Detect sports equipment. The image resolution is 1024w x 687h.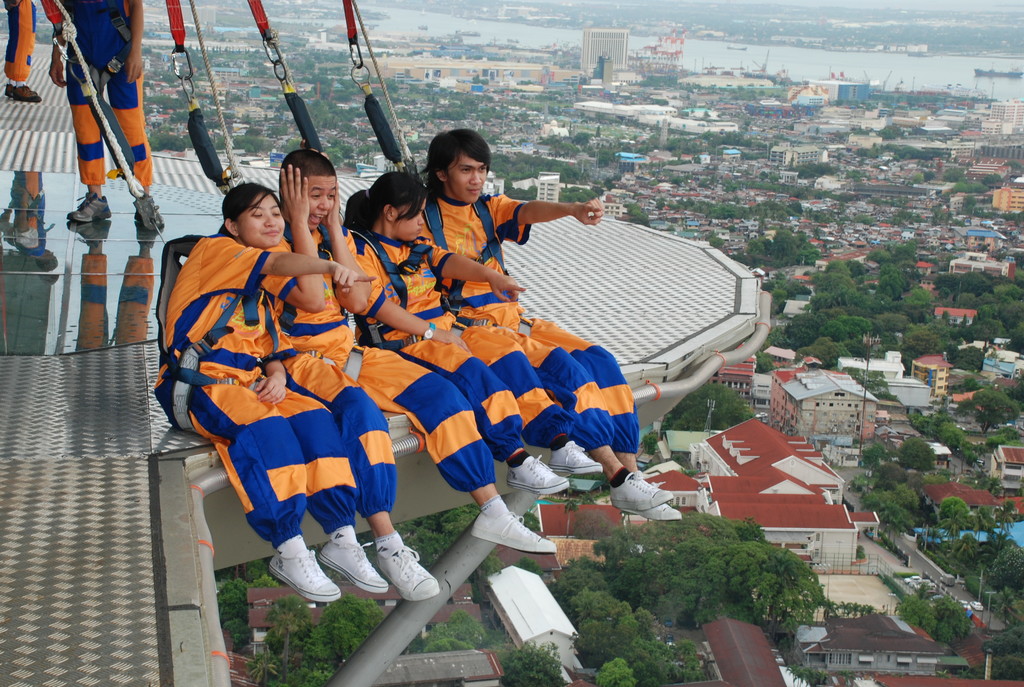
rect(269, 551, 342, 603).
